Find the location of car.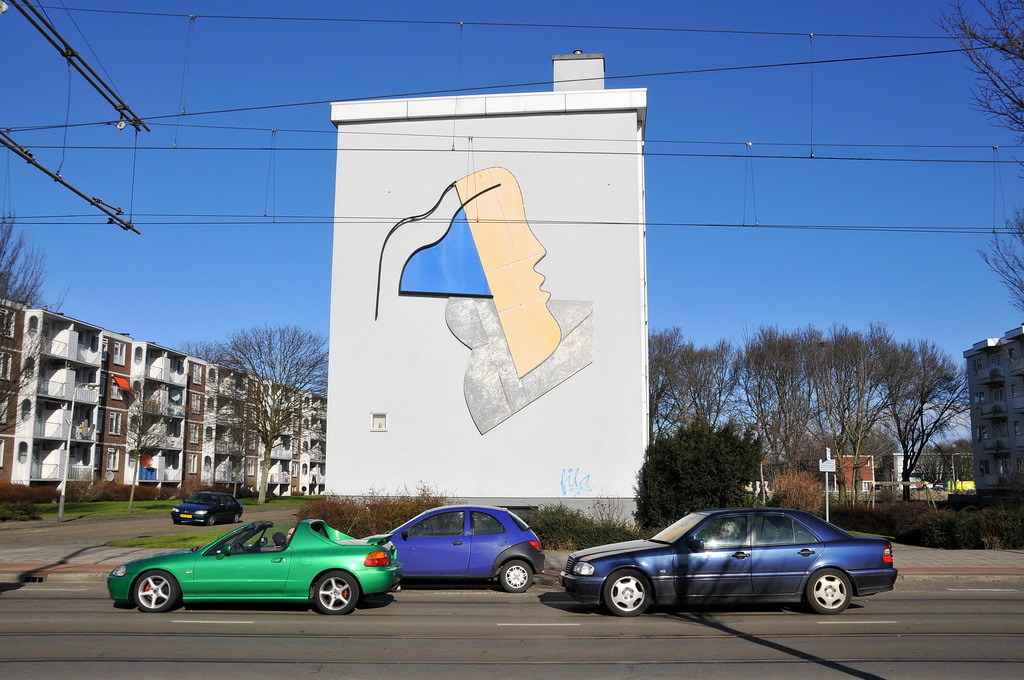
Location: region(383, 505, 544, 593).
